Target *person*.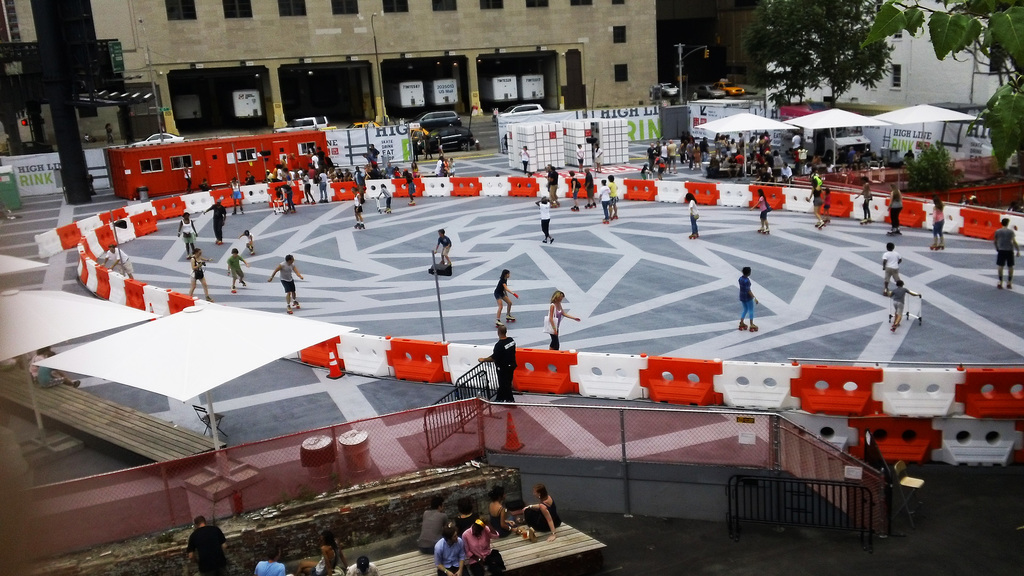
Target region: <region>881, 241, 901, 295</region>.
